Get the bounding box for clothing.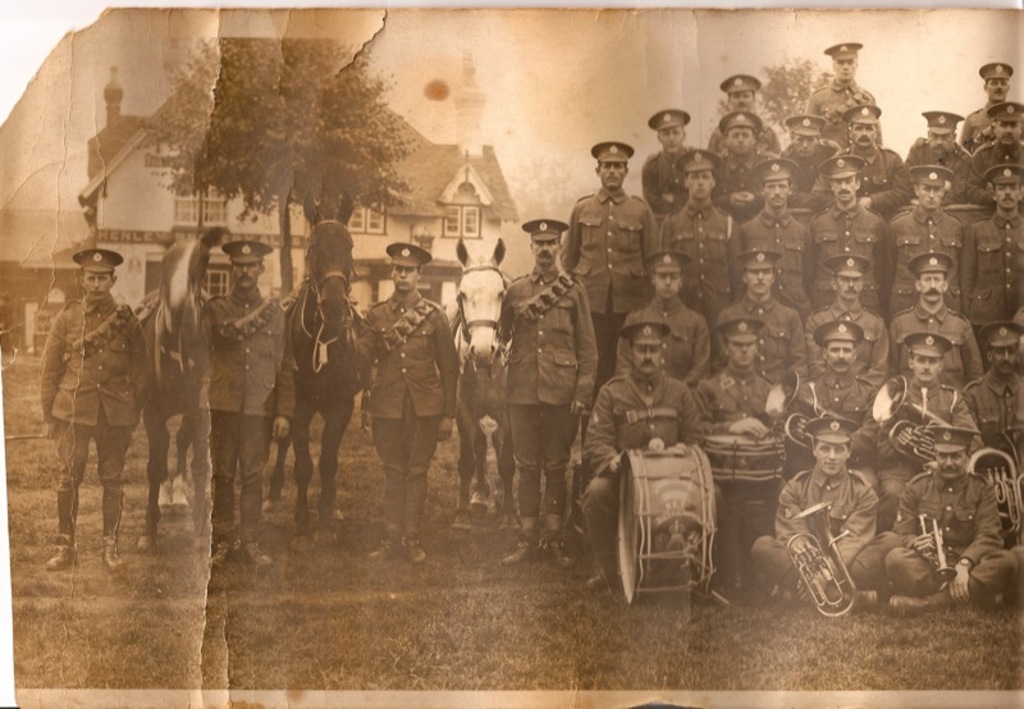
<box>27,244,142,555</box>.
